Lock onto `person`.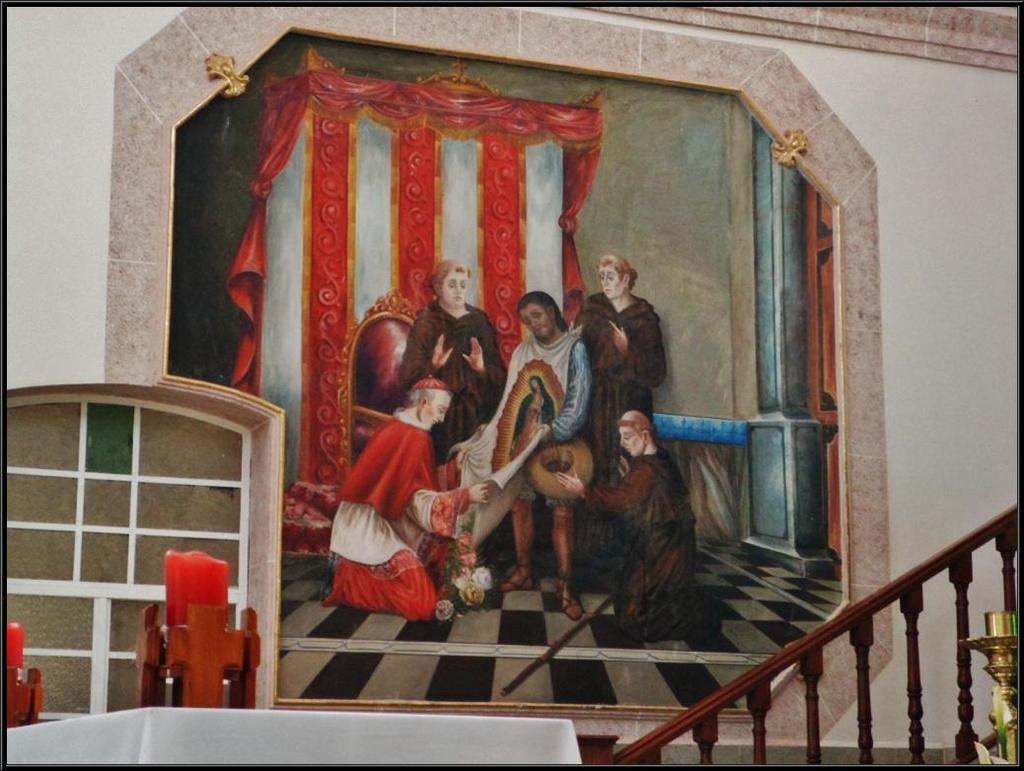
Locked: [x1=509, y1=376, x2=557, y2=459].
